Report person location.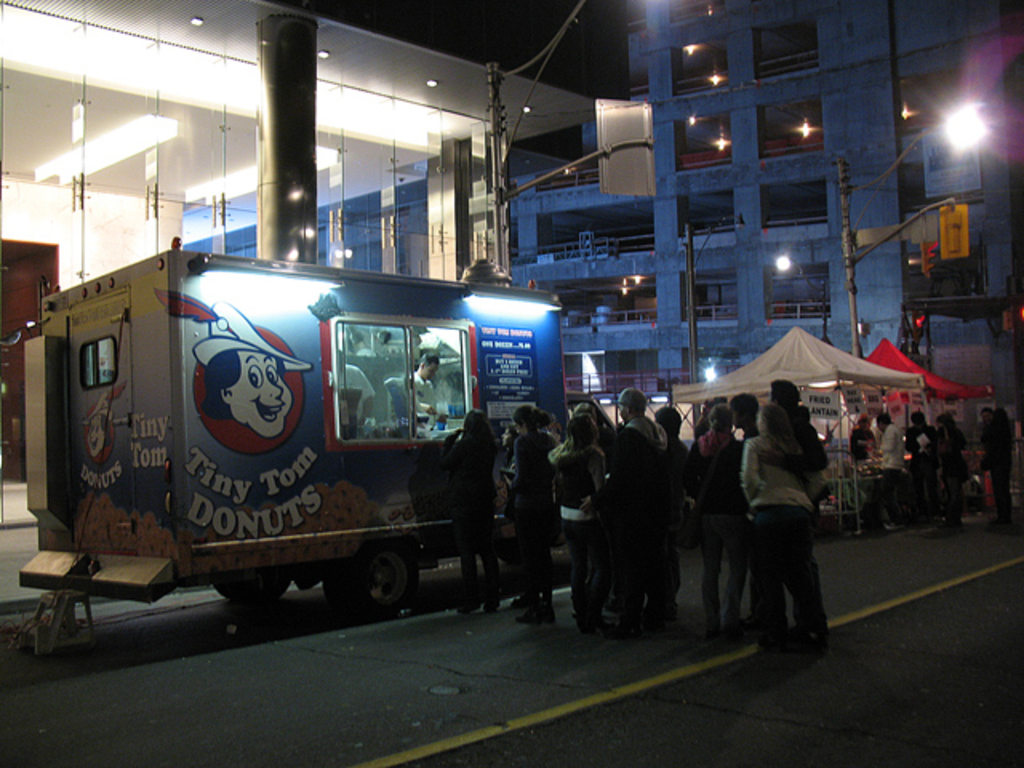
Report: {"x1": 387, "y1": 352, "x2": 448, "y2": 435}.
